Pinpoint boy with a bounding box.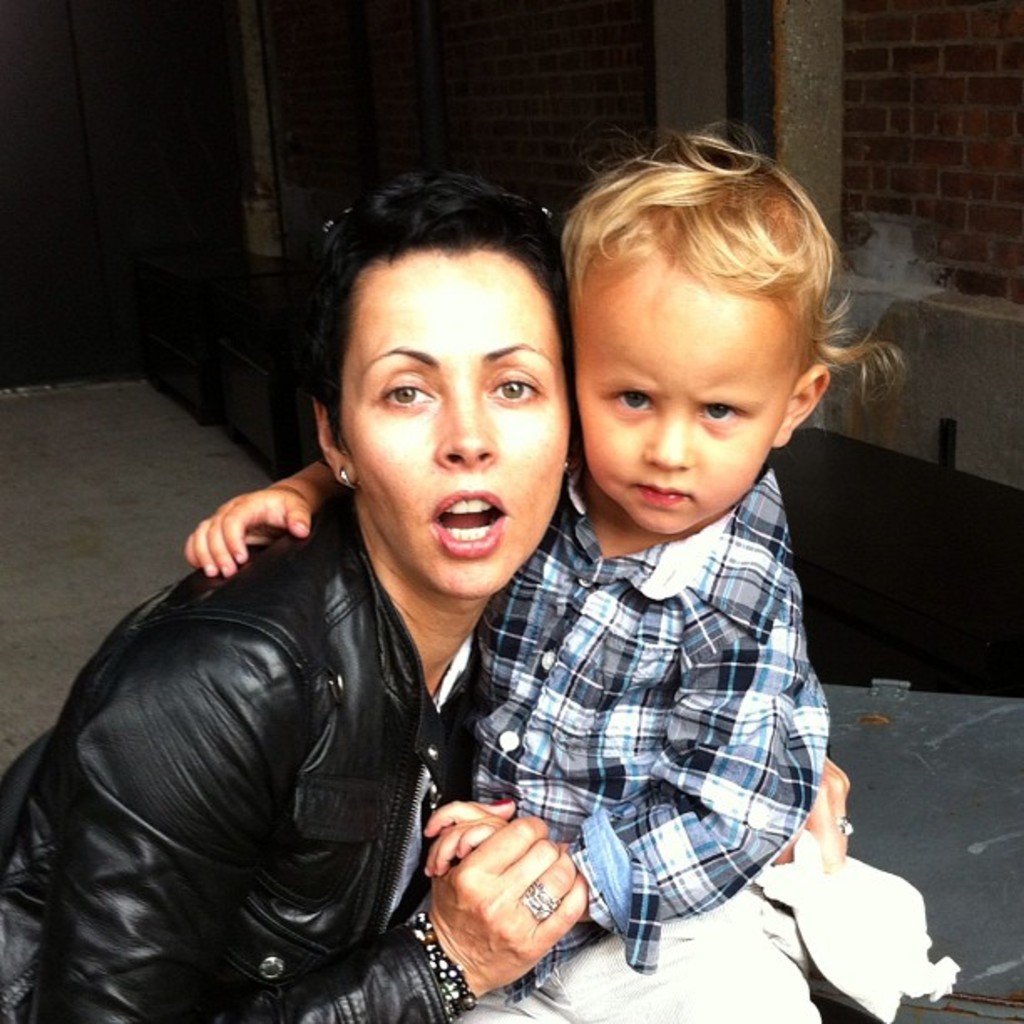
184/137/863/1022.
